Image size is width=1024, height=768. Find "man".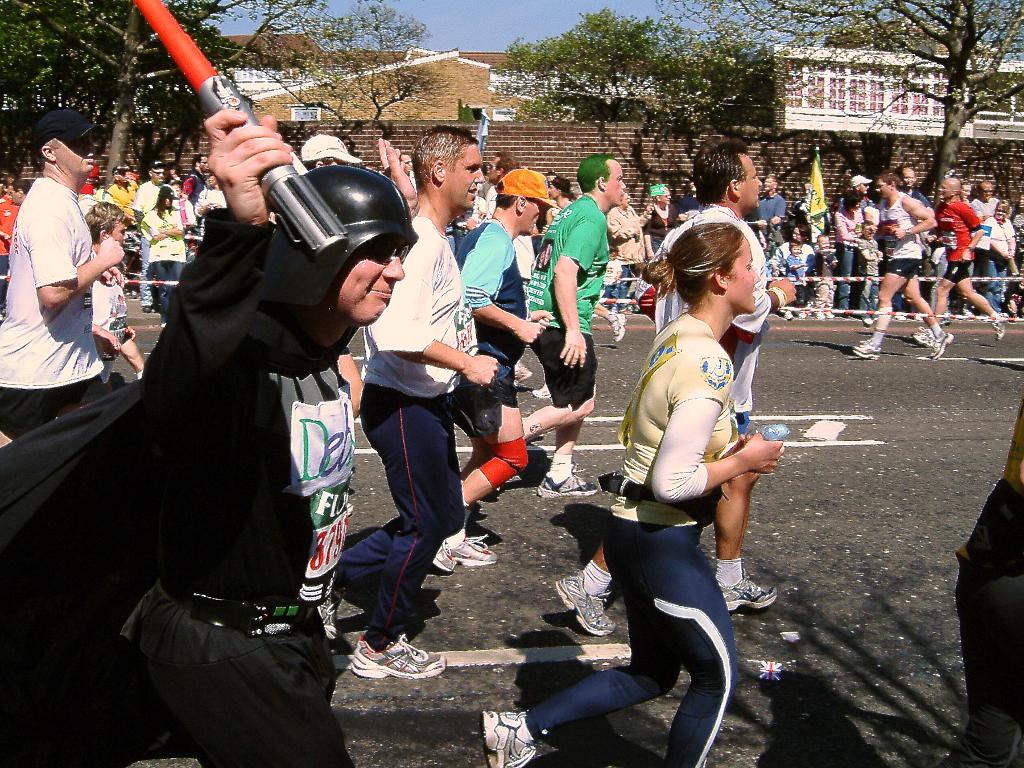
crop(545, 175, 570, 219).
